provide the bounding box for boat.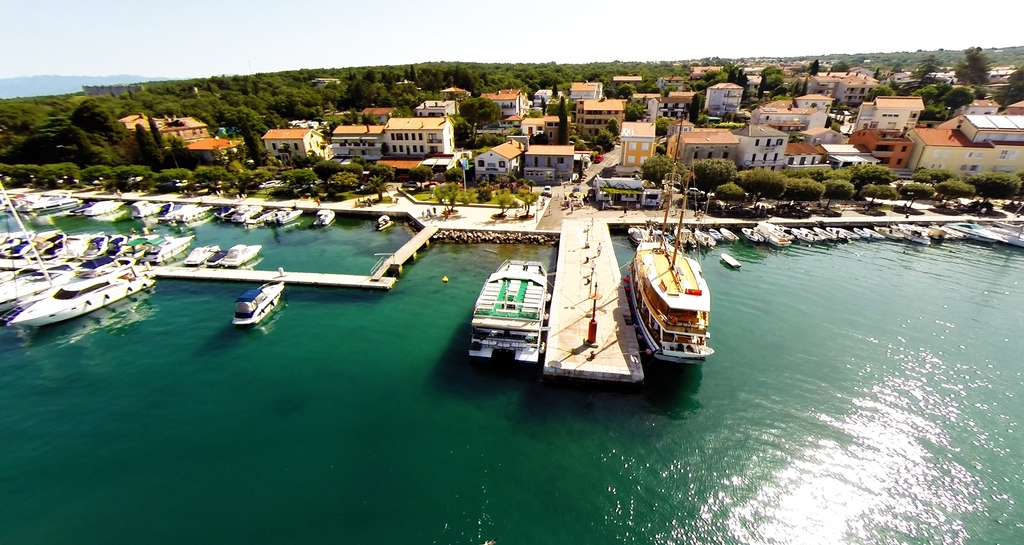
{"x1": 721, "y1": 250, "x2": 742, "y2": 272}.
